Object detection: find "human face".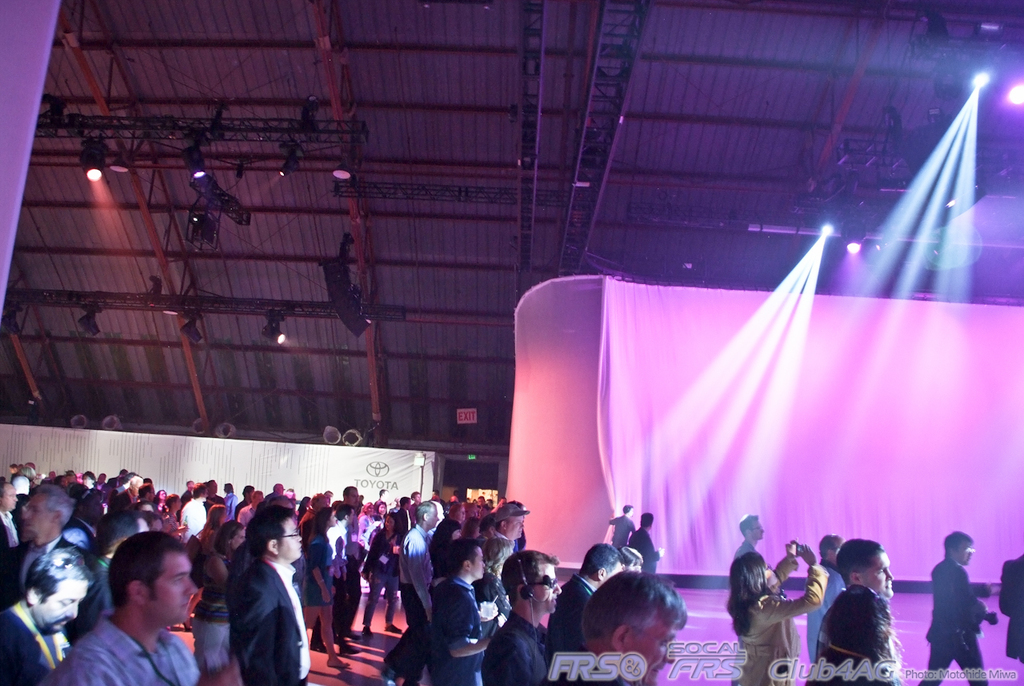
{"left": 534, "top": 568, "right": 561, "bottom": 611}.
